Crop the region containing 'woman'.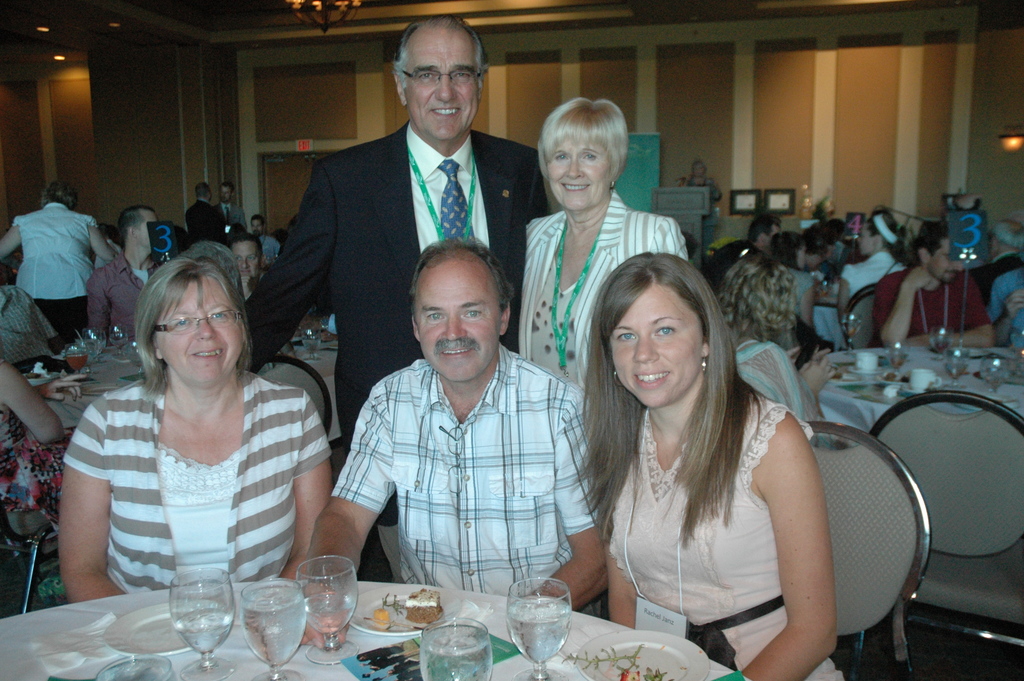
Crop region: (left=561, top=248, right=843, bottom=680).
